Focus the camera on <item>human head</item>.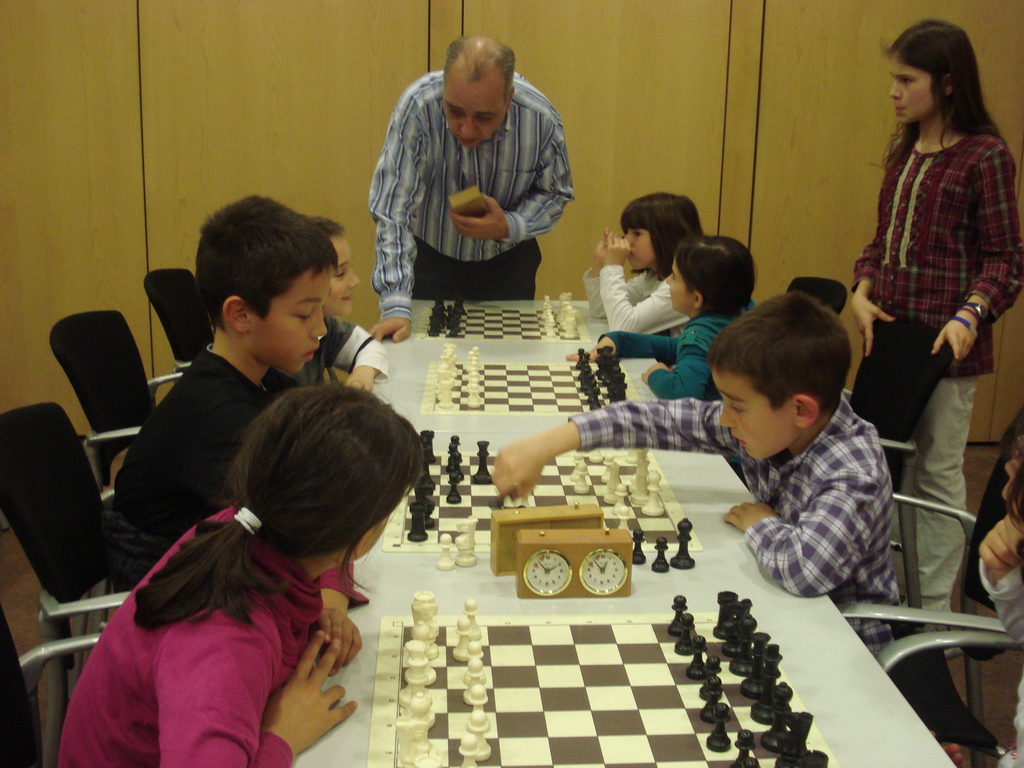
Focus region: x1=440 y1=32 x2=516 y2=150.
